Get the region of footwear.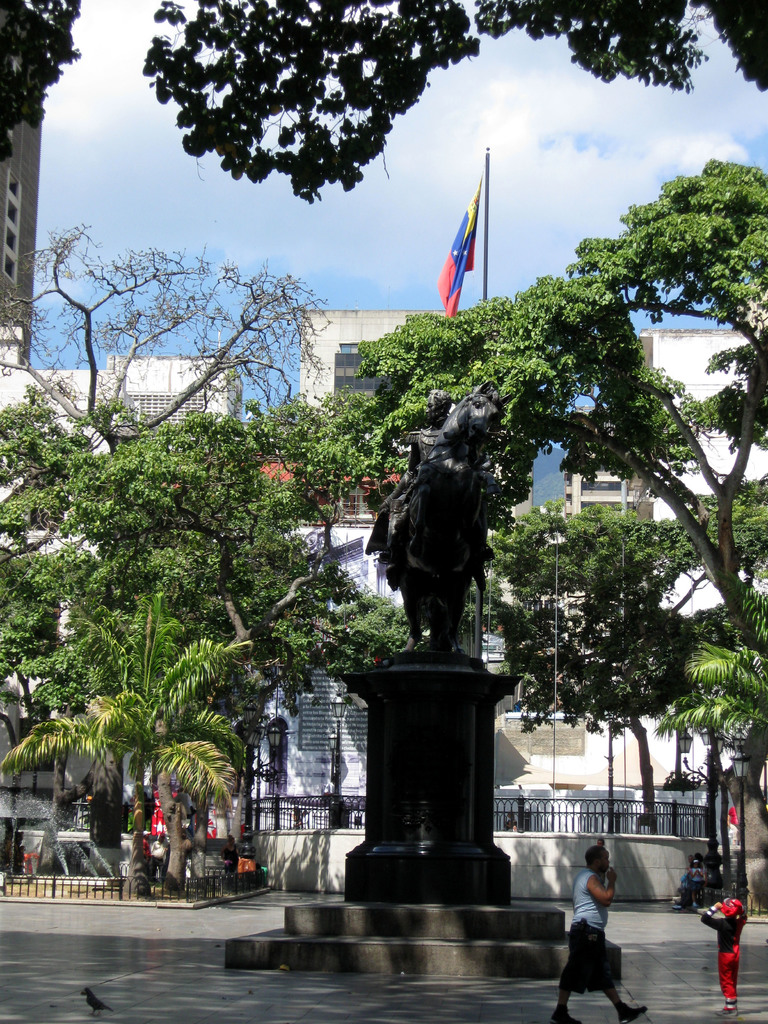
bbox=(713, 1003, 739, 1022).
